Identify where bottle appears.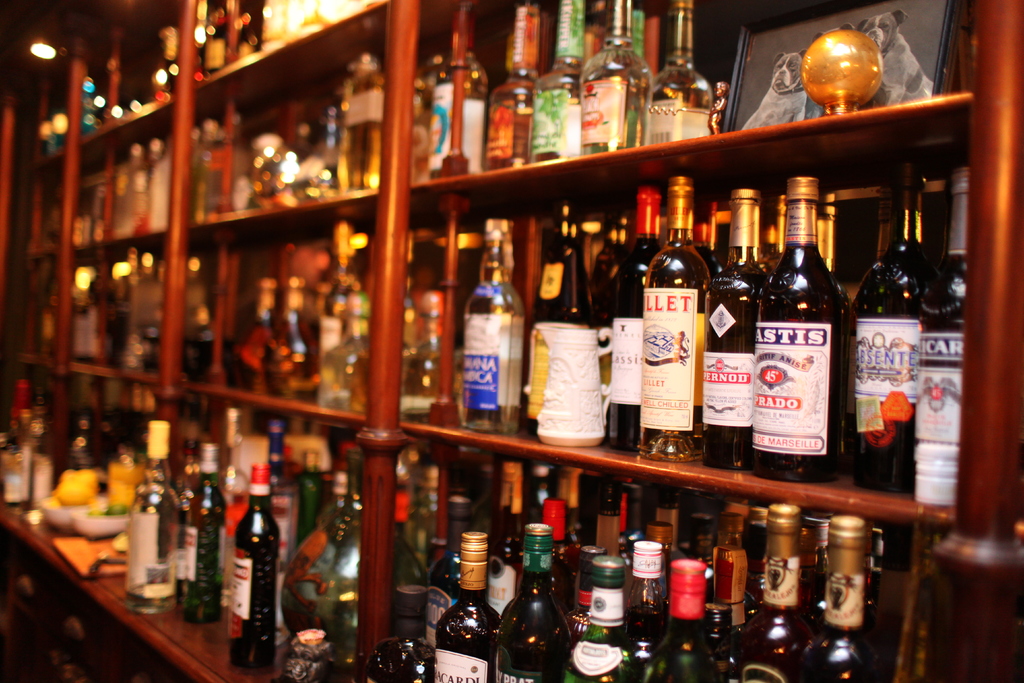
Appears at <bbox>637, 557, 719, 682</bbox>.
